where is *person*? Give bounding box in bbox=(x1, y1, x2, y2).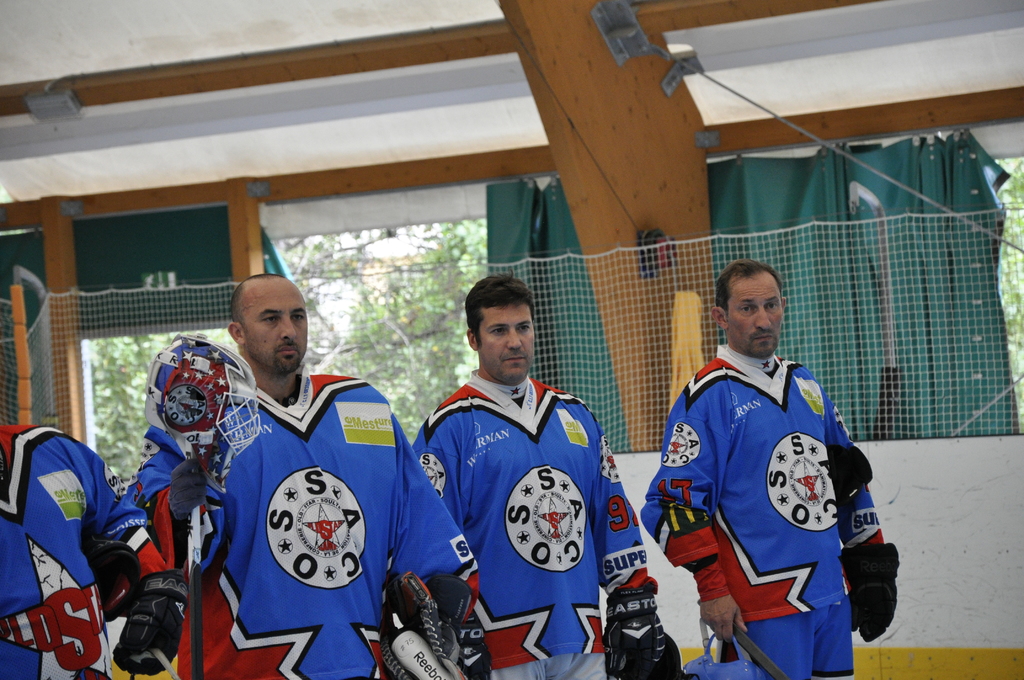
bbox=(124, 271, 494, 679).
